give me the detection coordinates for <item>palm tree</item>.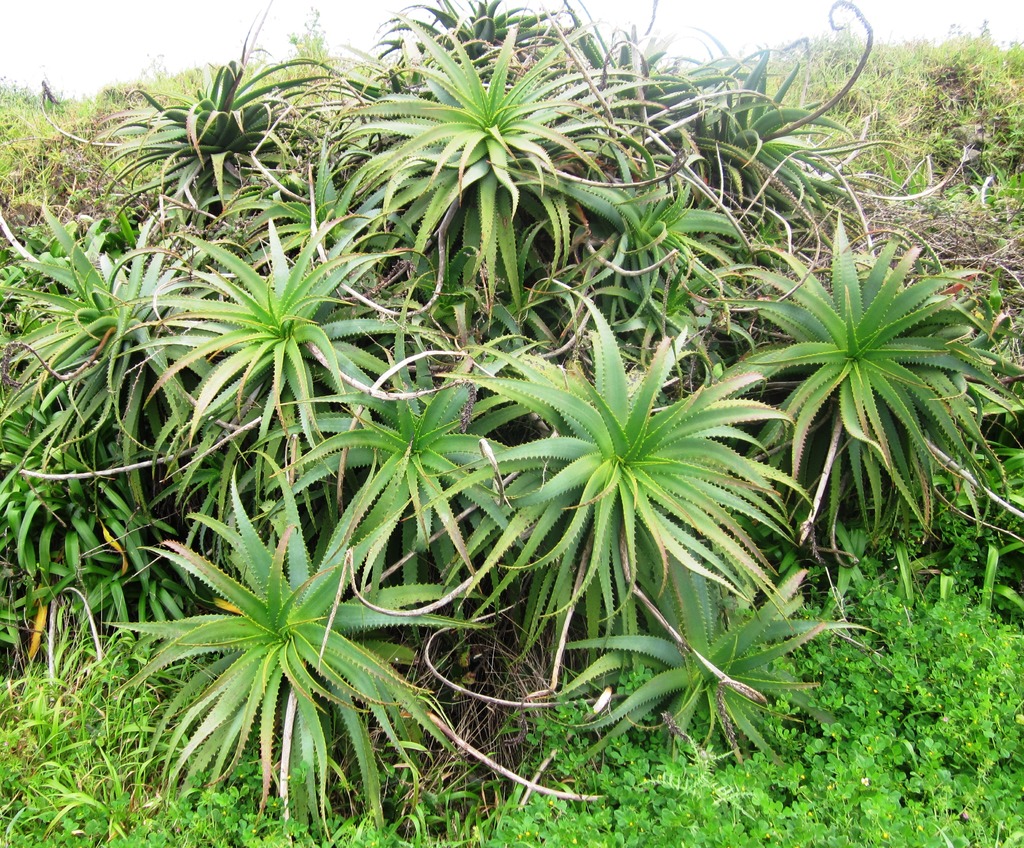
bbox=[786, 242, 952, 466].
